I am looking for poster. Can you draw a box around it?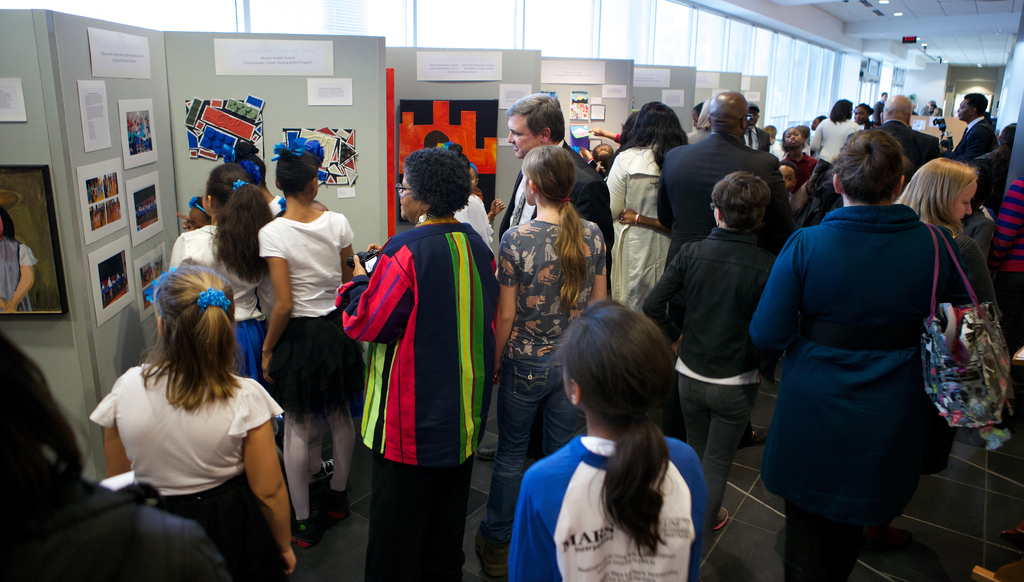
Sure, the bounding box is [x1=416, y1=46, x2=499, y2=80].
